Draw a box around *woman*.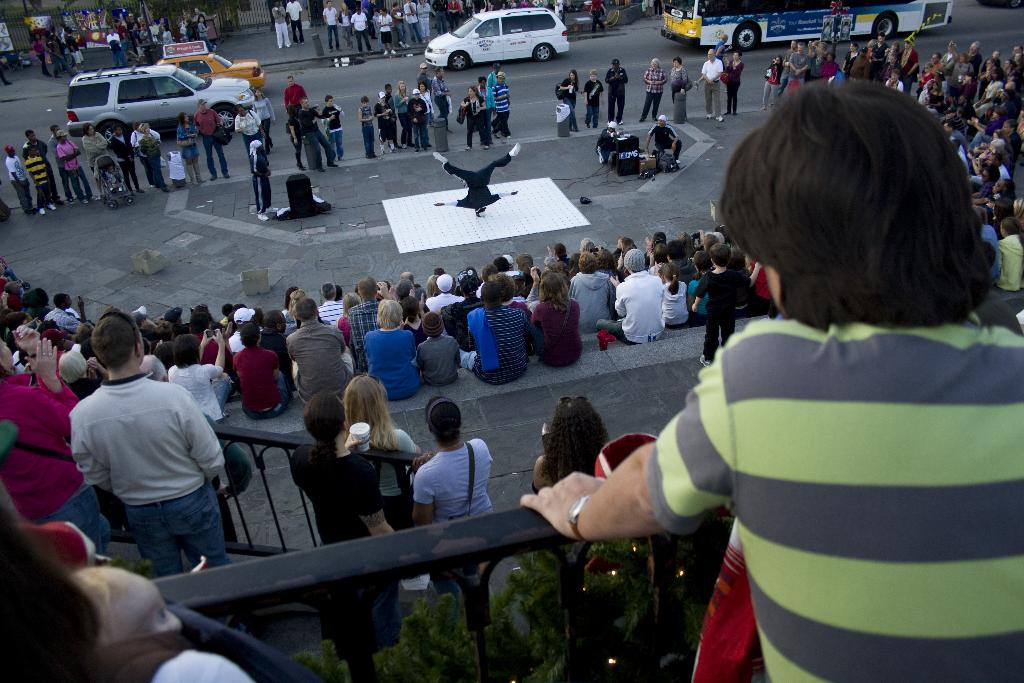
rect(227, 323, 285, 424).
